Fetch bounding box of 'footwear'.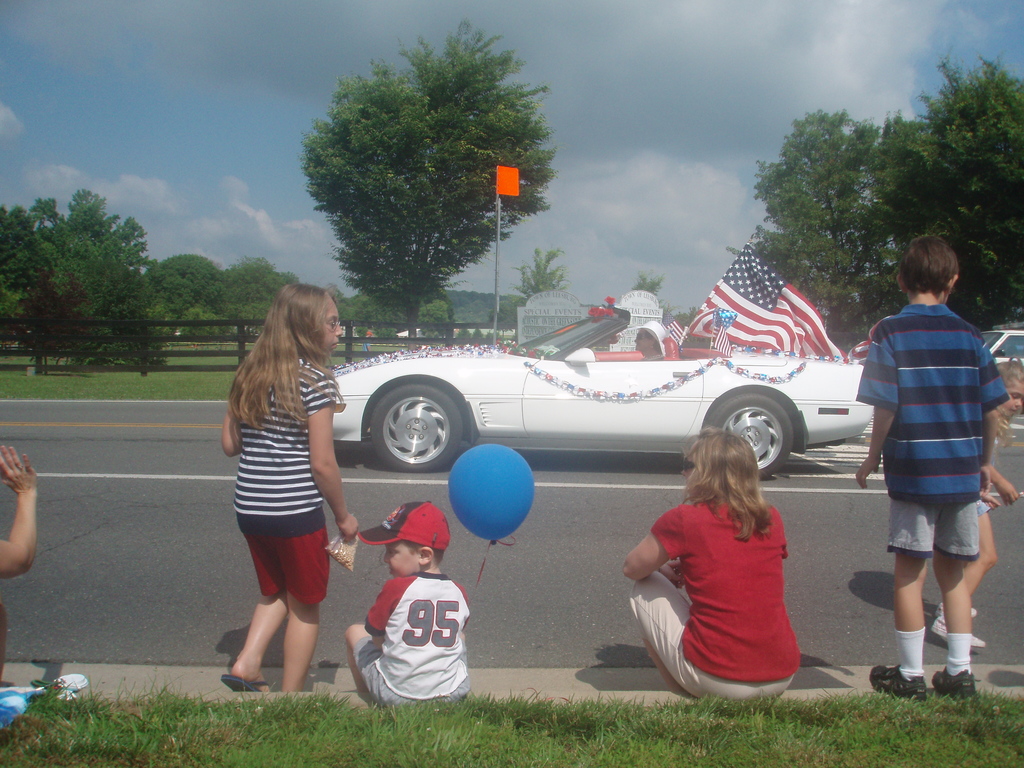
Bbox: bbox(215, 677, 267, 701).
